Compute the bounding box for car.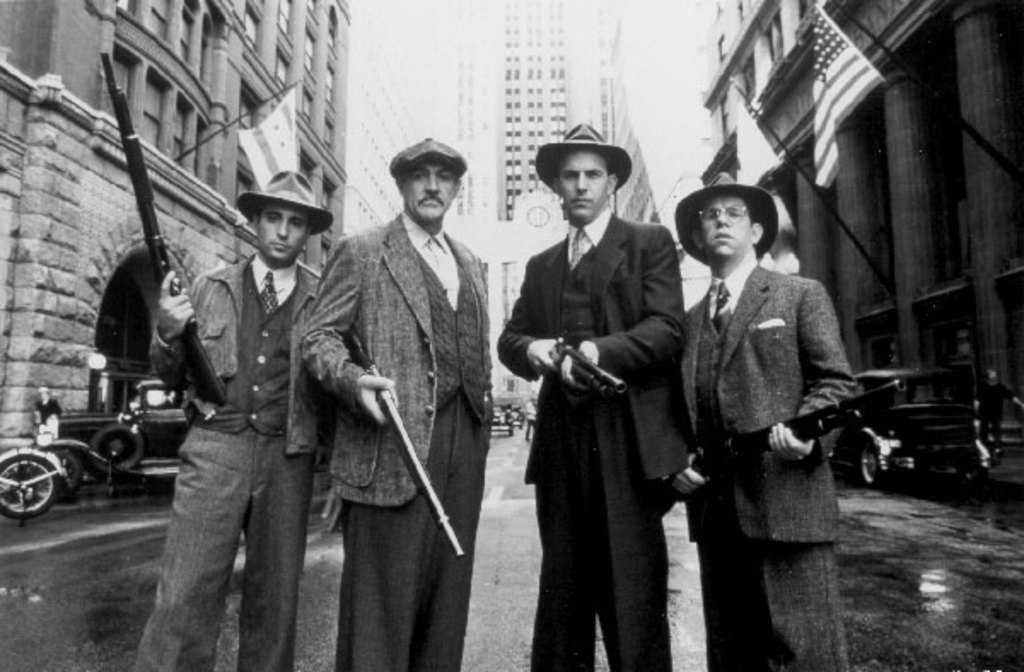
<box>823,365,992,495</box>.
